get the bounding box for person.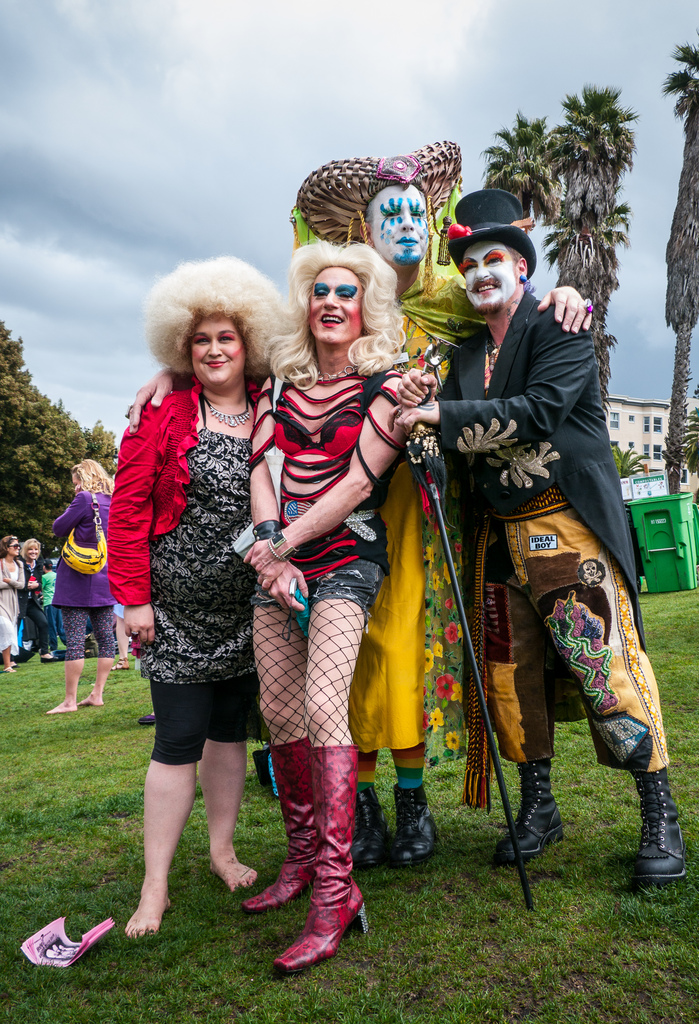
Rect(293, 137, 475, 860).
